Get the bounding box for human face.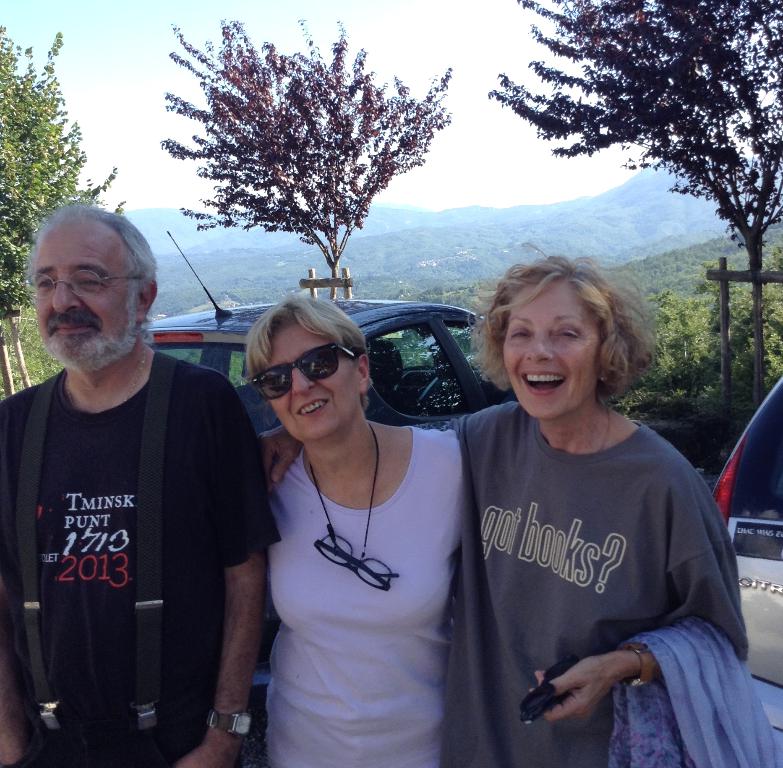
select_region(265, 321, 357, 441).
